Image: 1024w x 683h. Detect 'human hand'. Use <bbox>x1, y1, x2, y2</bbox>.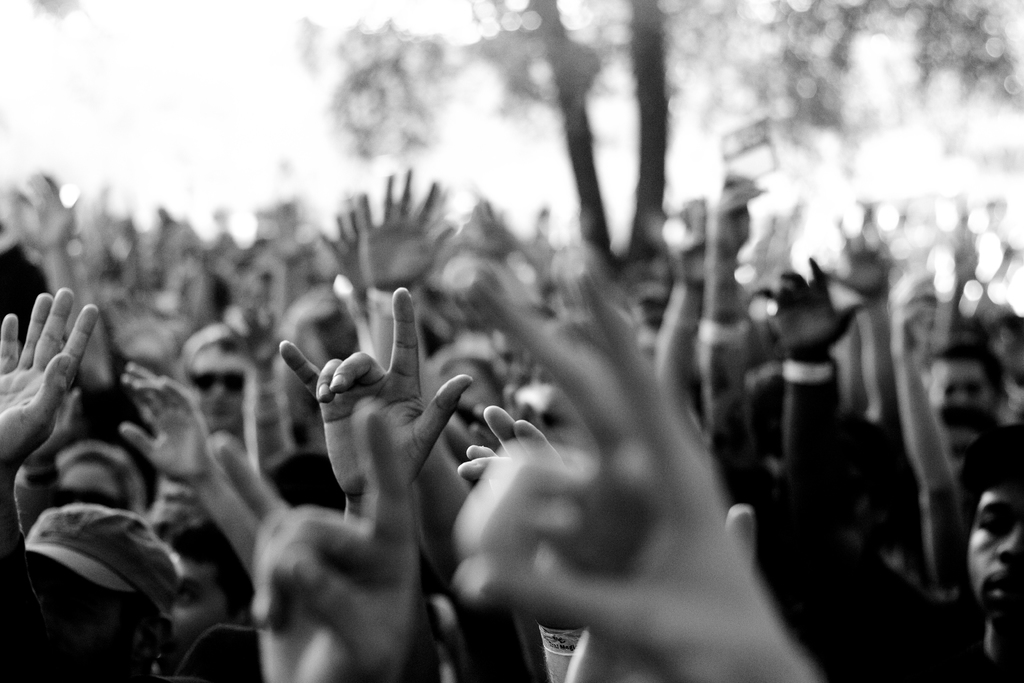
<bbox>831, 209, 899, 298</bbox>.
